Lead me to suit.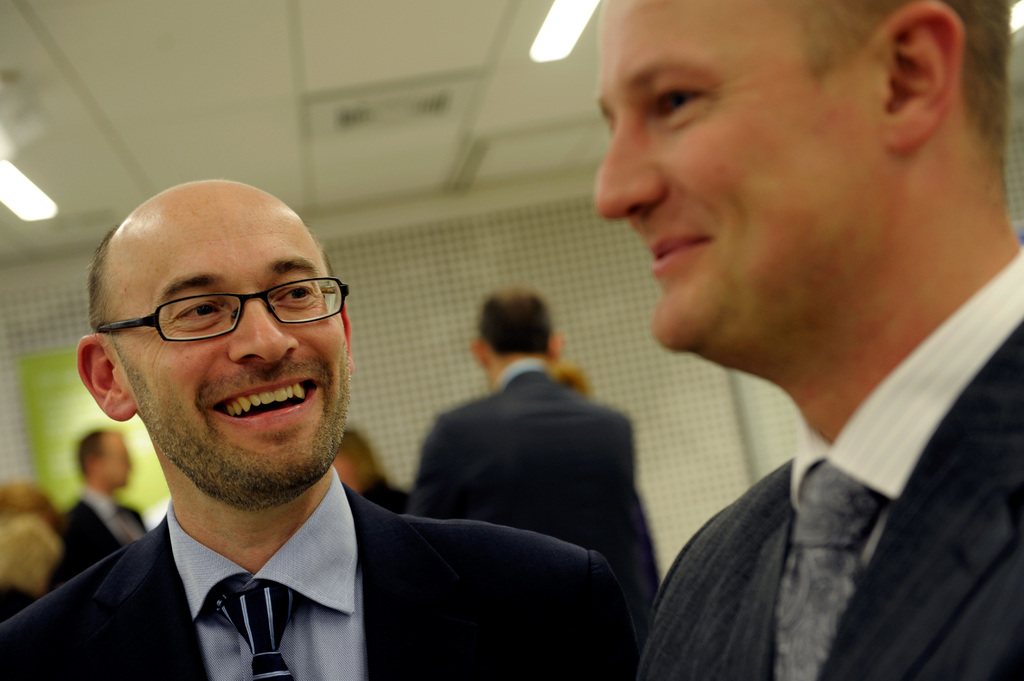
Lead to [403, 357, 660, 625].
